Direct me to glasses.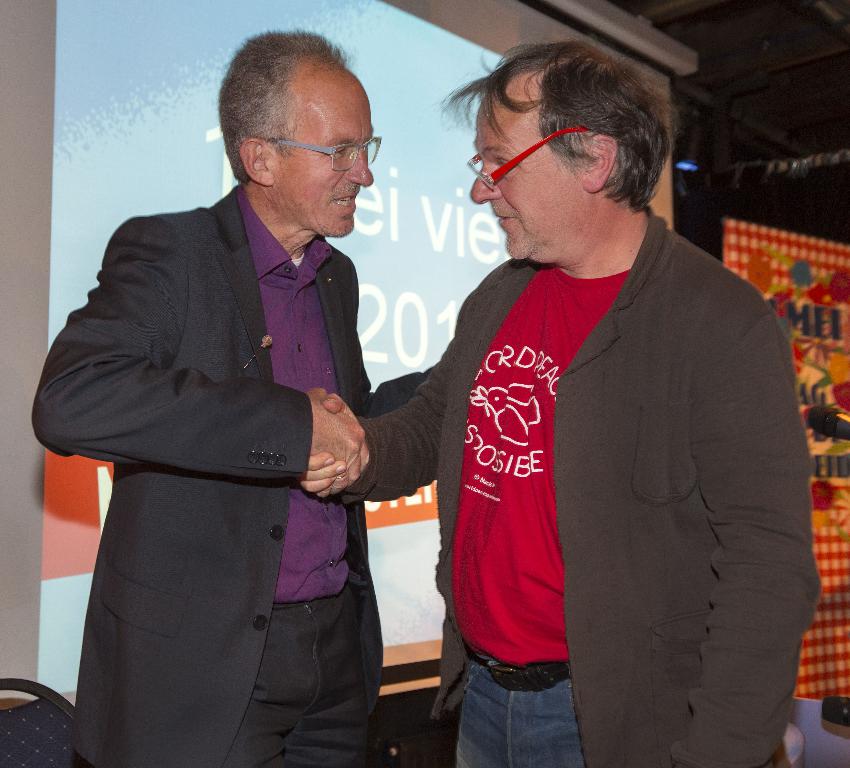
Direction: crop(466, 129, 592, 190).
